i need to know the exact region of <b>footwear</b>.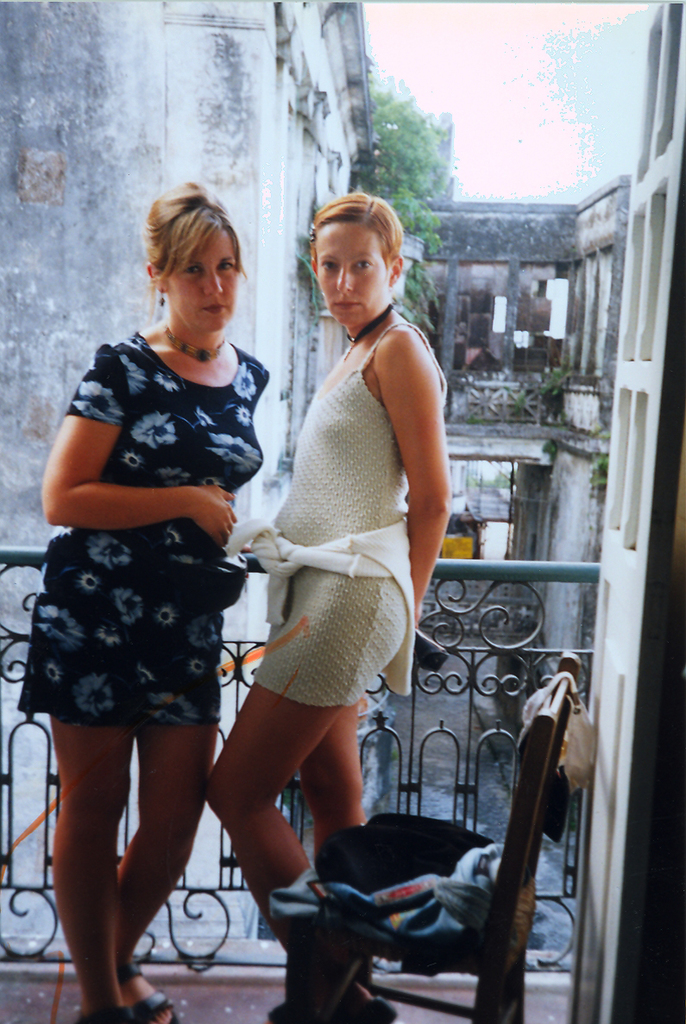
Region: {"left": 266, "top": 918, "right": 378, "bottom": 1018}.
